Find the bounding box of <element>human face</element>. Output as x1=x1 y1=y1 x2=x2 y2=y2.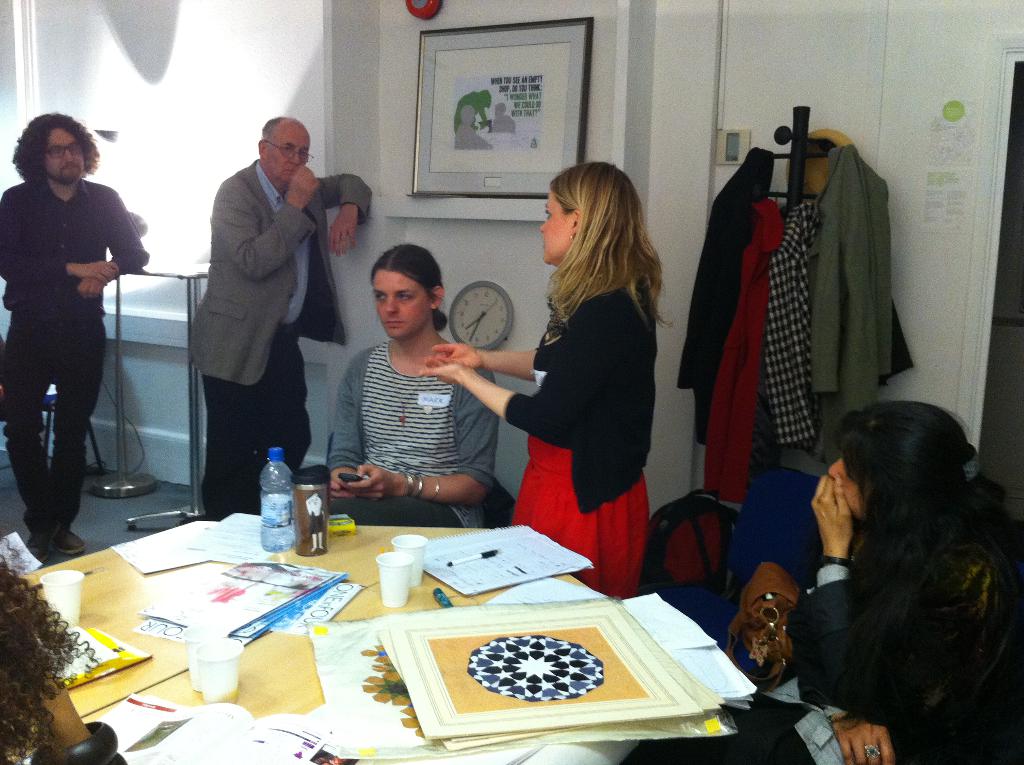
x1=538 y1=185 x2=578 y2=265.
